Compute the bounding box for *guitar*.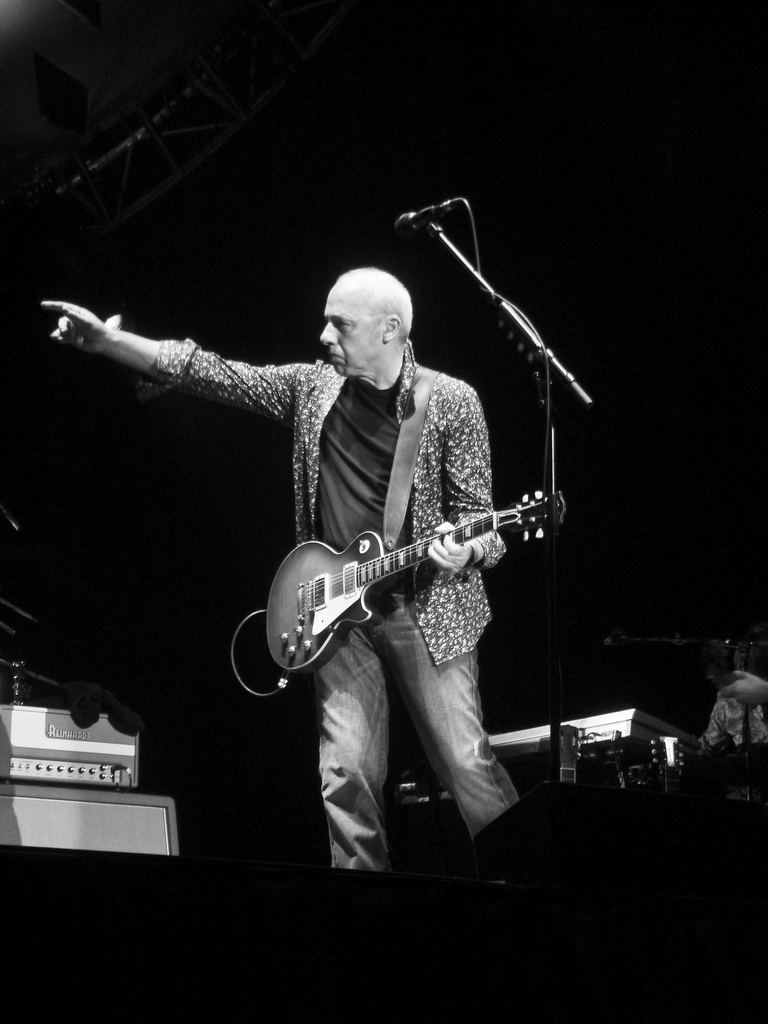
<bbox>266, 486, 572, 675</bbox>.
